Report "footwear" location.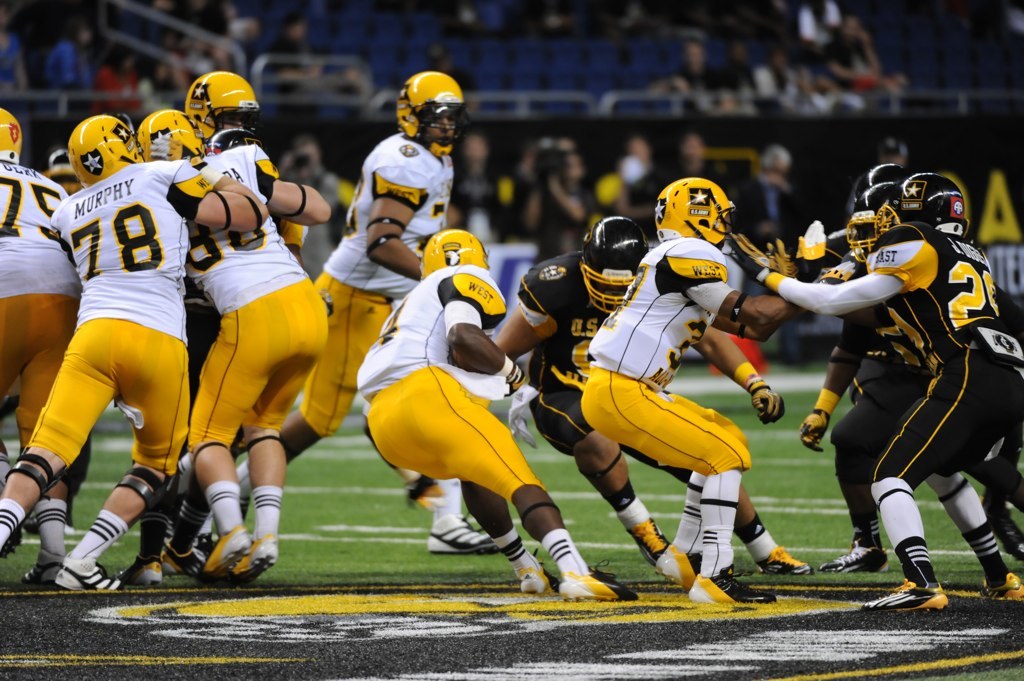
Report: region(423, 515, 501, 559).
